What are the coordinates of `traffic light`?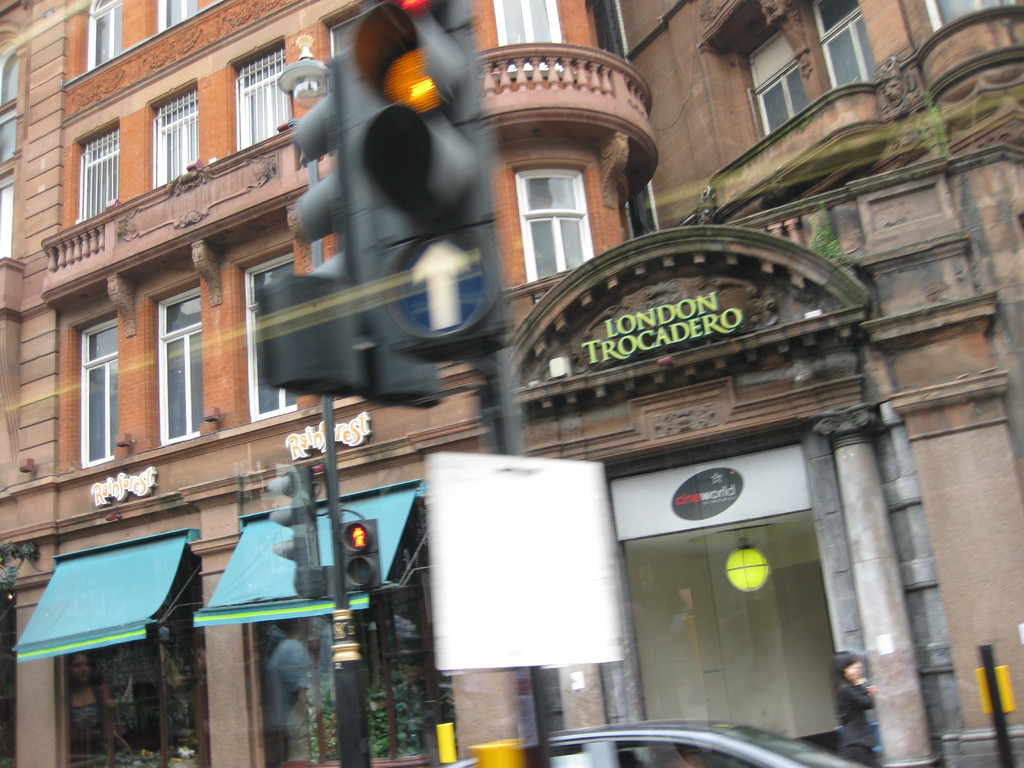
region(341, 516, 382, 593).
